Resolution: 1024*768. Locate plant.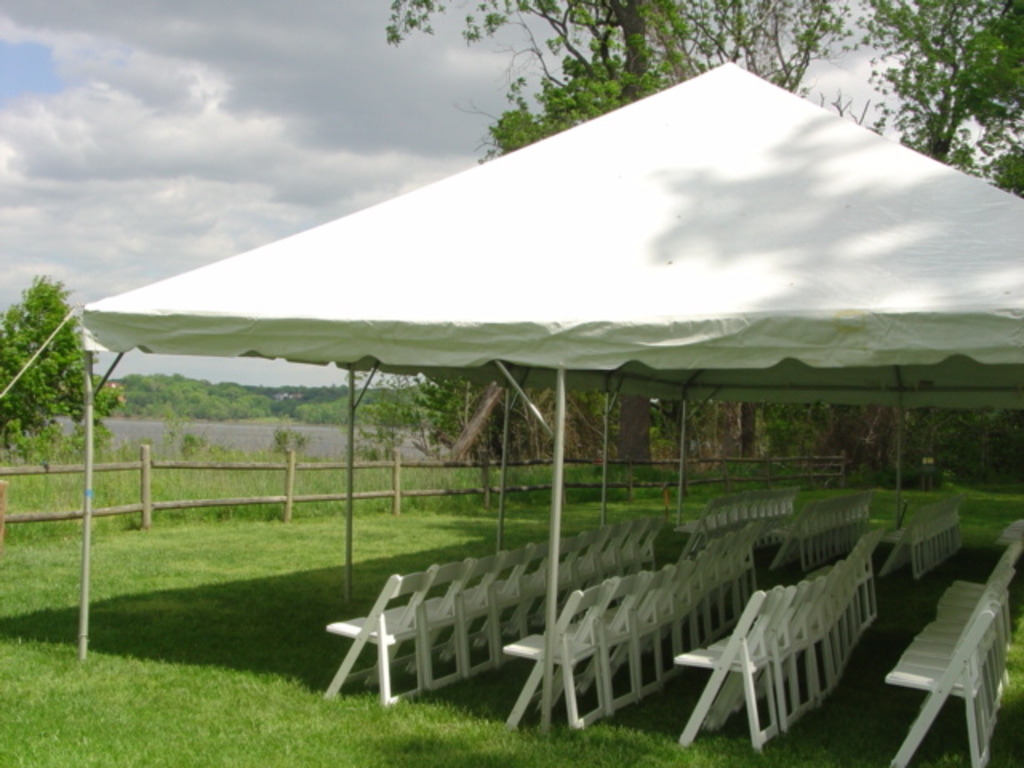
338/418/410/467.
